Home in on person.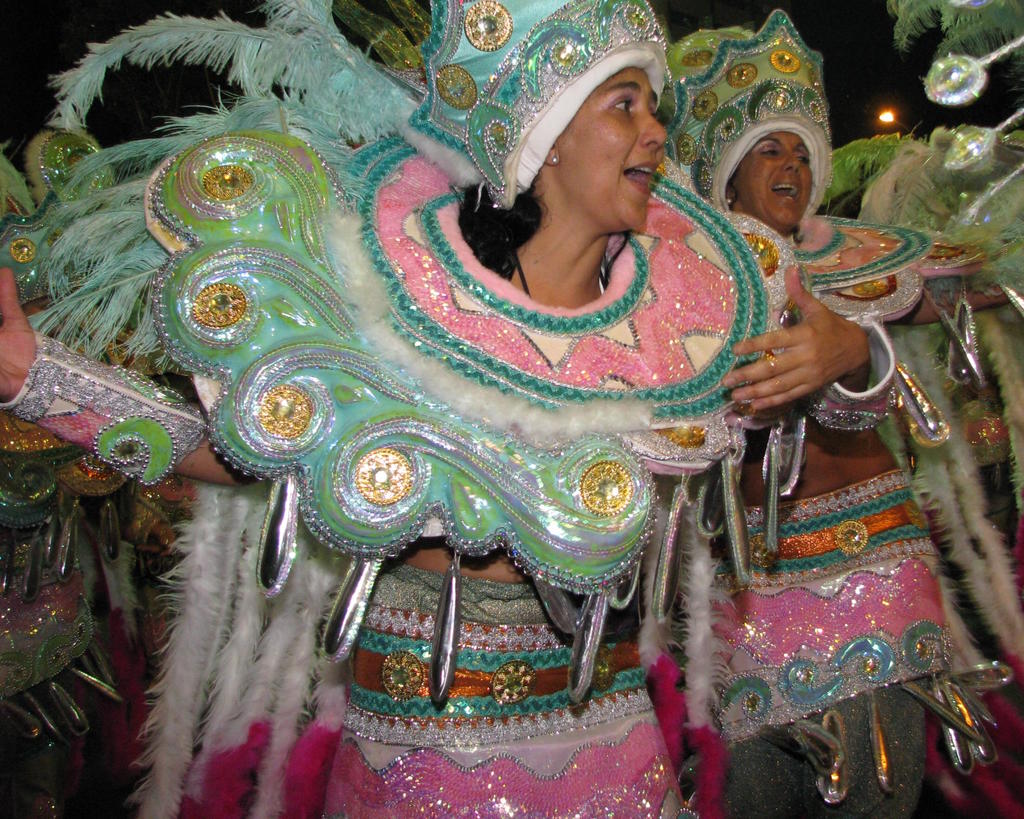
Homed in at bbox=[0, 115, 196, 773].
